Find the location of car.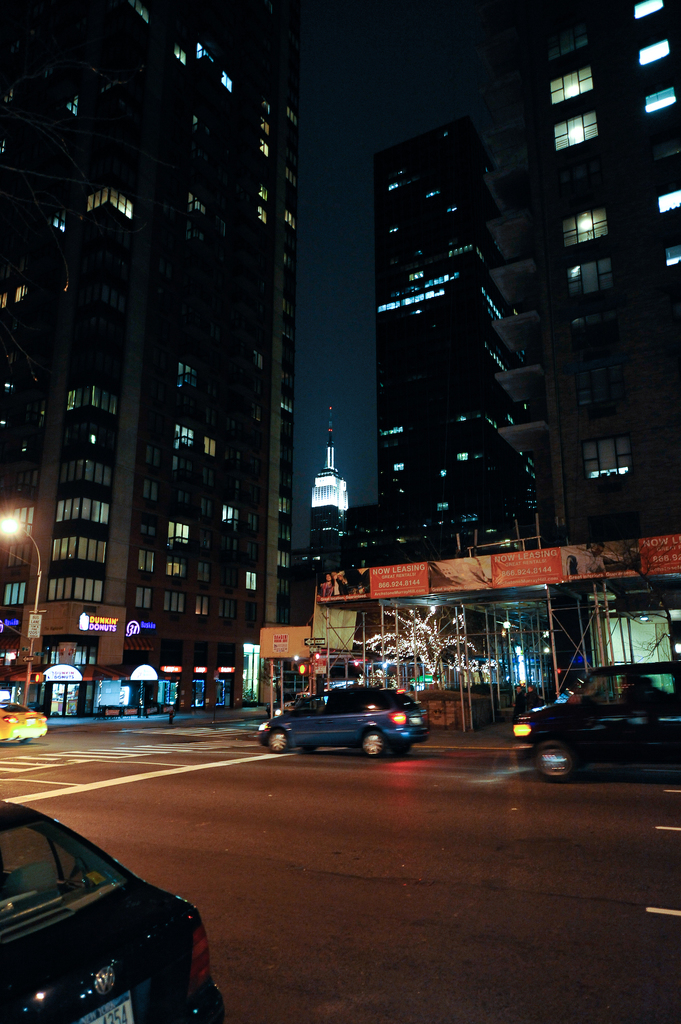
Location: left=509, top=660, right=680, bottom=784.
